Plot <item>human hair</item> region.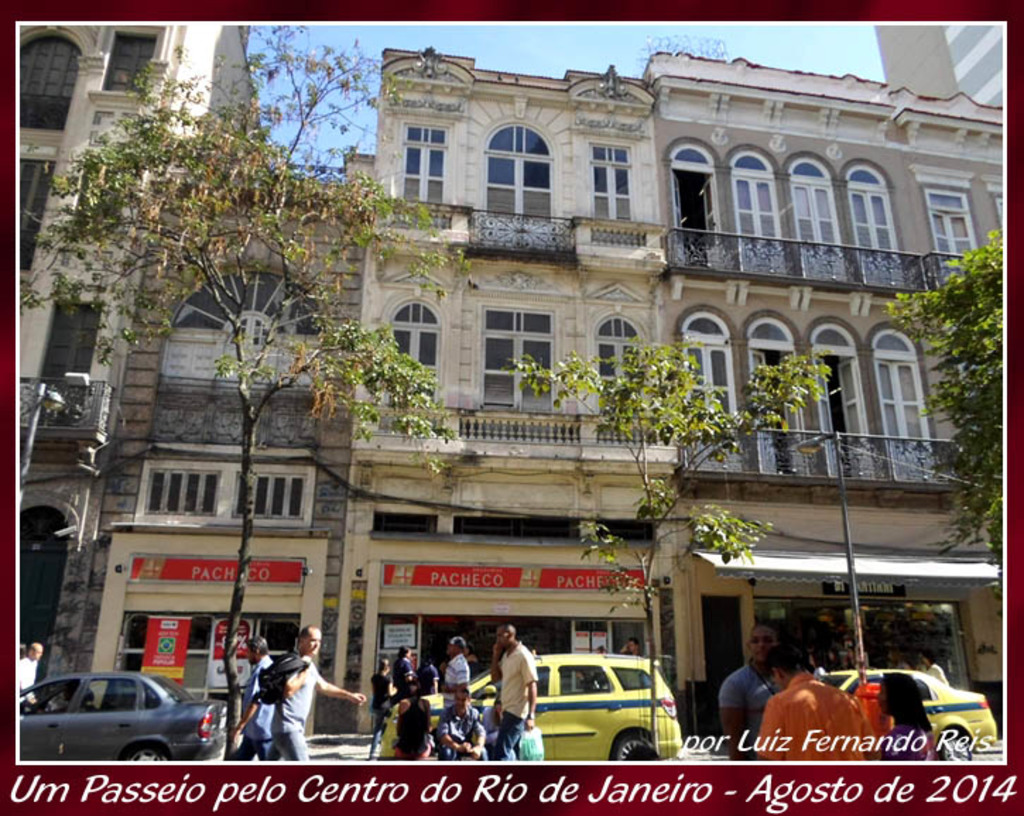
Plotted at left=393, top=704, right=432, bottom=758.
